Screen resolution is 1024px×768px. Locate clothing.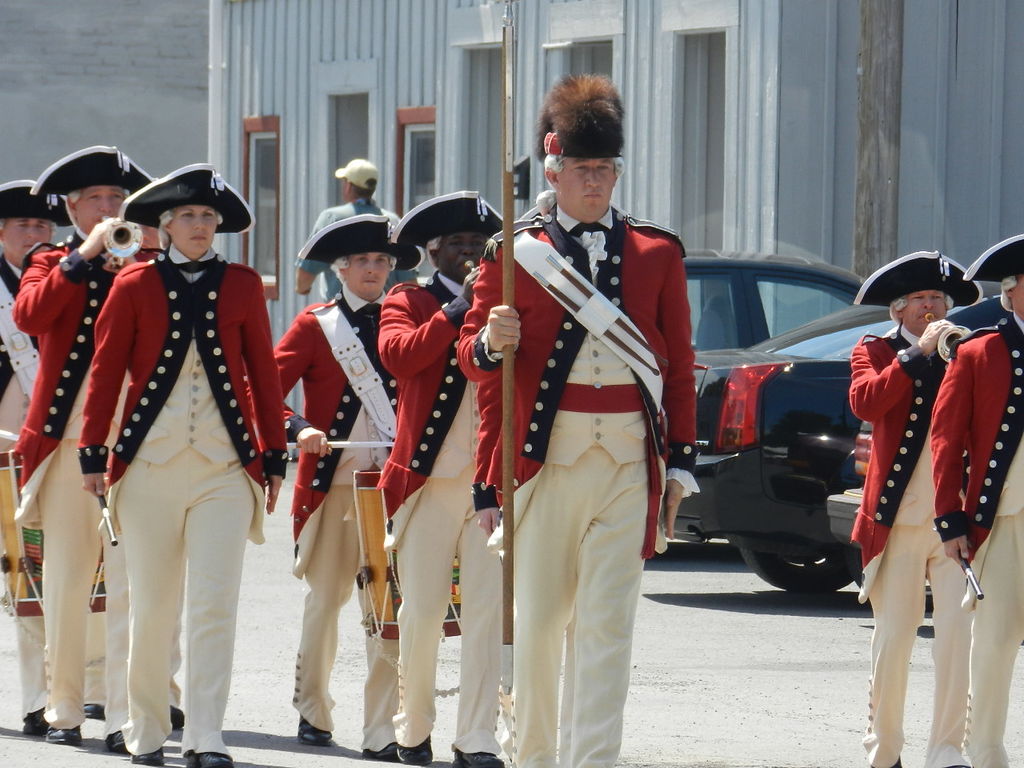
bbox(254, 287, 424, 746).
